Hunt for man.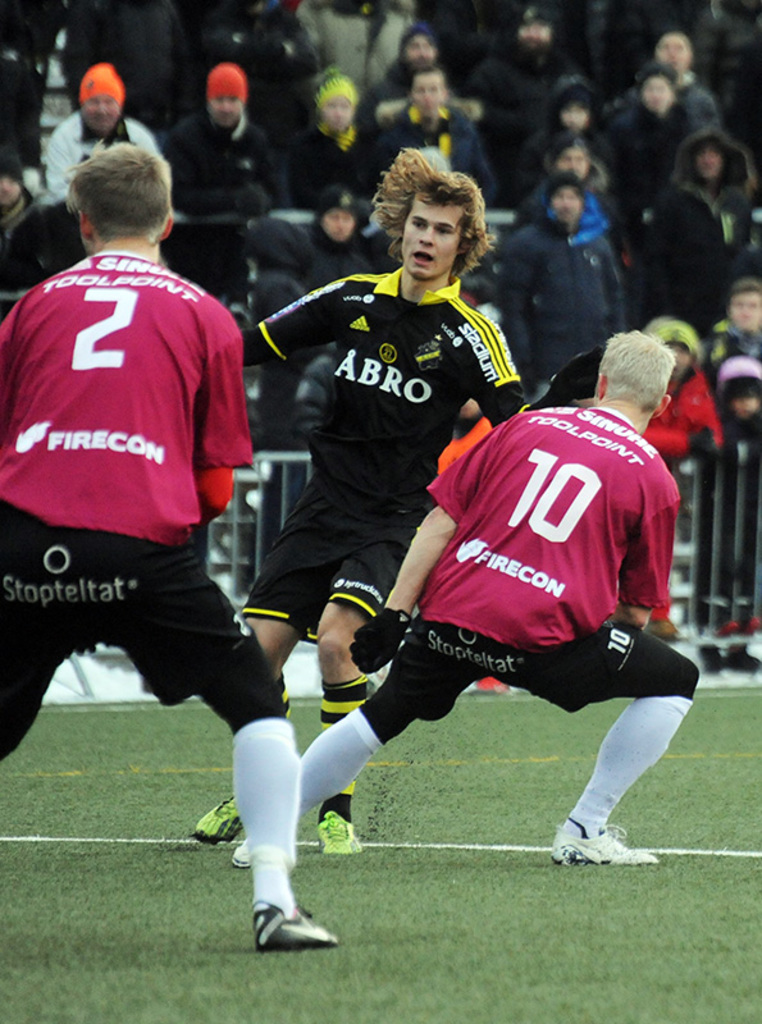
Hunted down at (left=161, top=60, right=282, bottom=218).
